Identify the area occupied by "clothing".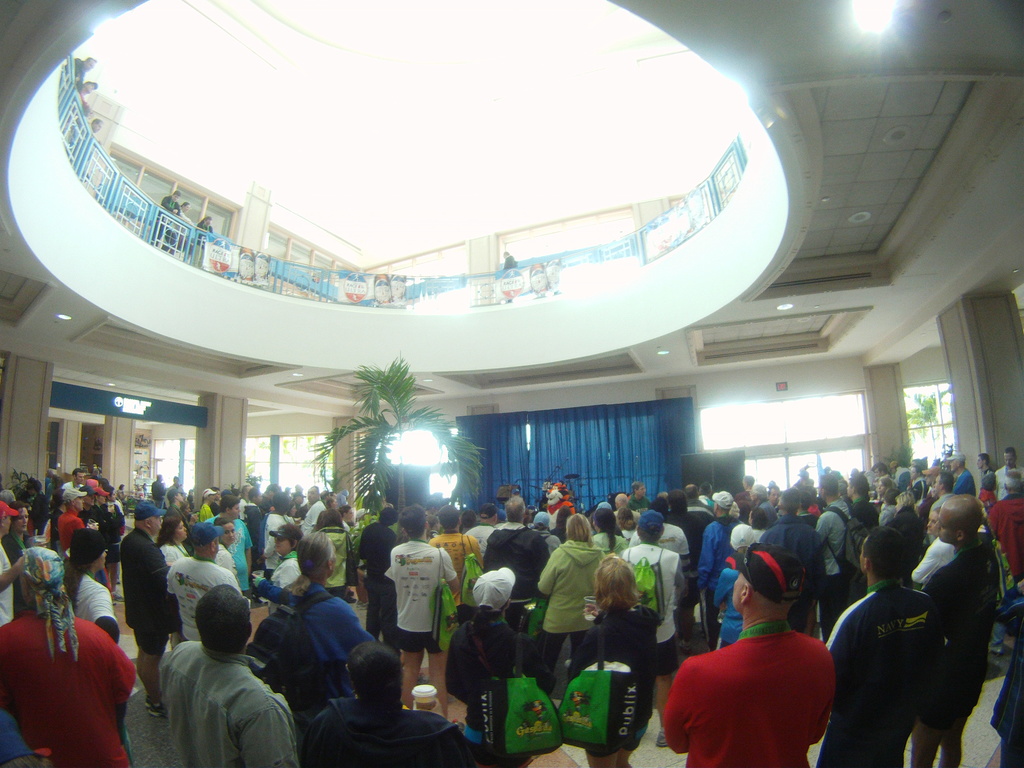
Area: 680:623:841:767.
